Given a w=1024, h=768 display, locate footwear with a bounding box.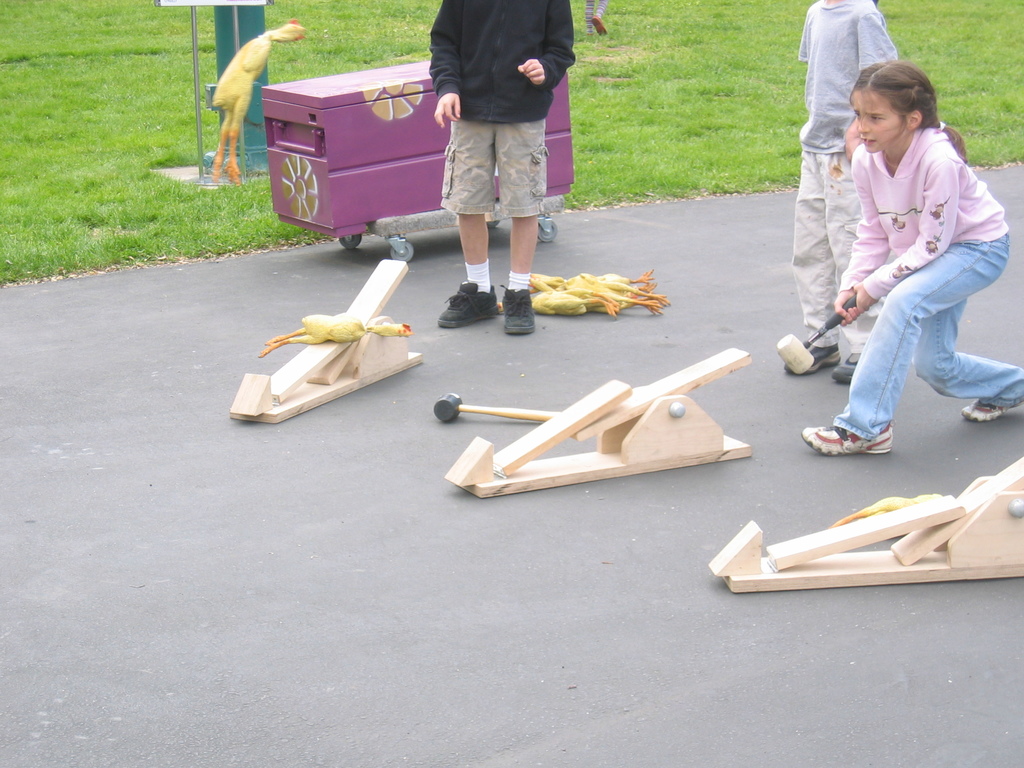
Located: <box>798,421,896,452</box>.
